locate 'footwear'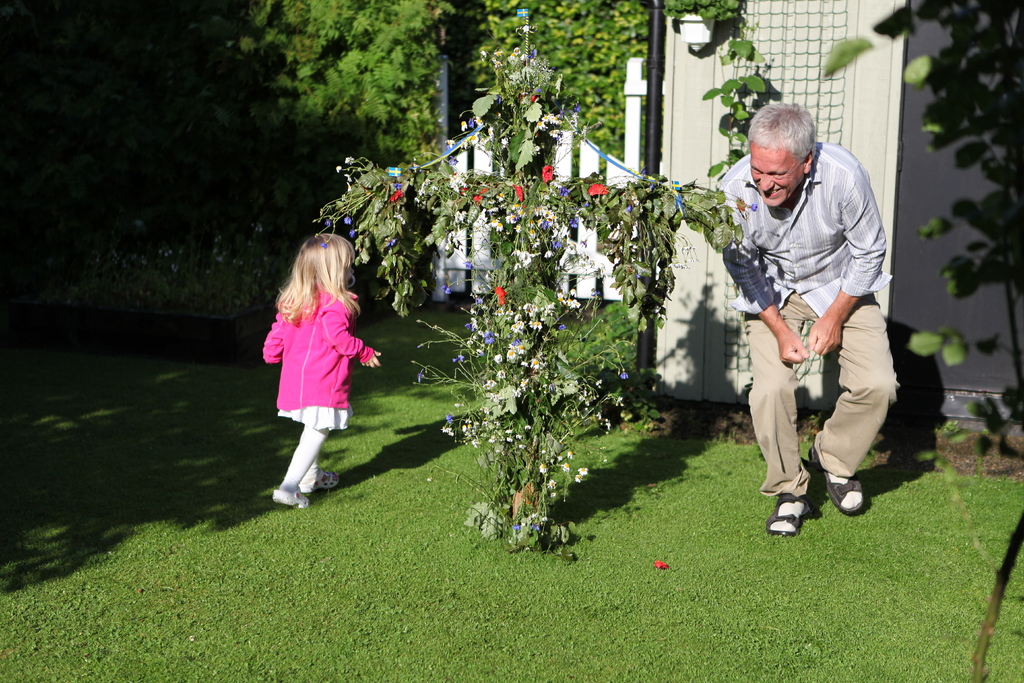
l=291, t=463, r=339, b=493
